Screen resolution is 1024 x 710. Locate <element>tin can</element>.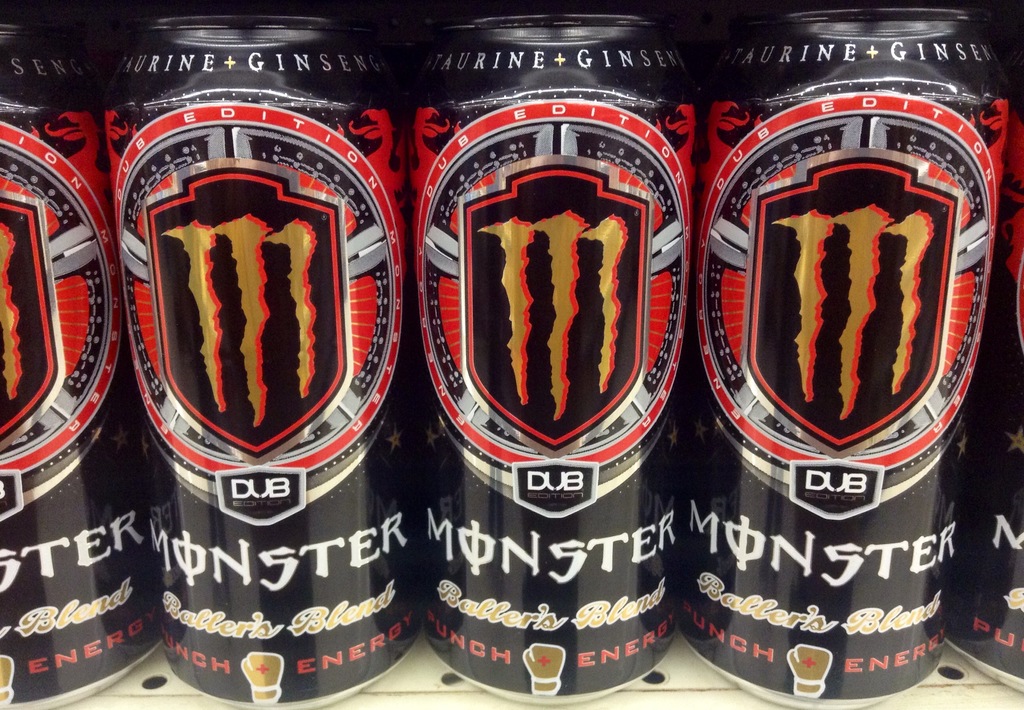
[left=692, top=5, right=1011, bottom=707].
